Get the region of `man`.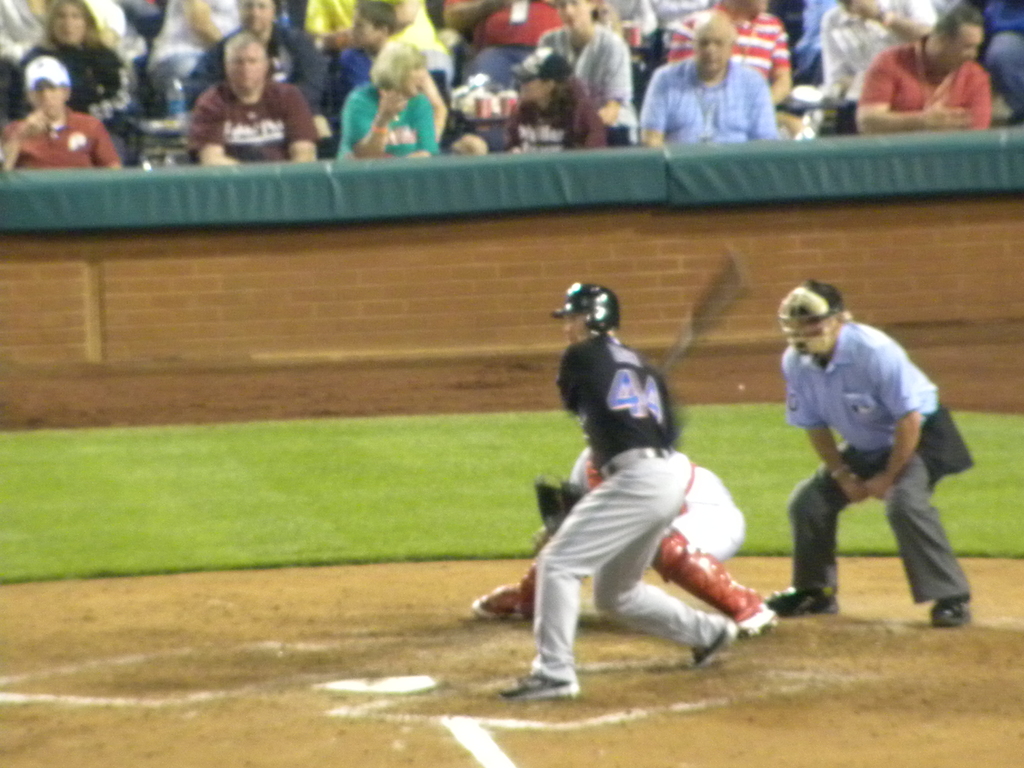
<box>182,0,328,137</box>.
